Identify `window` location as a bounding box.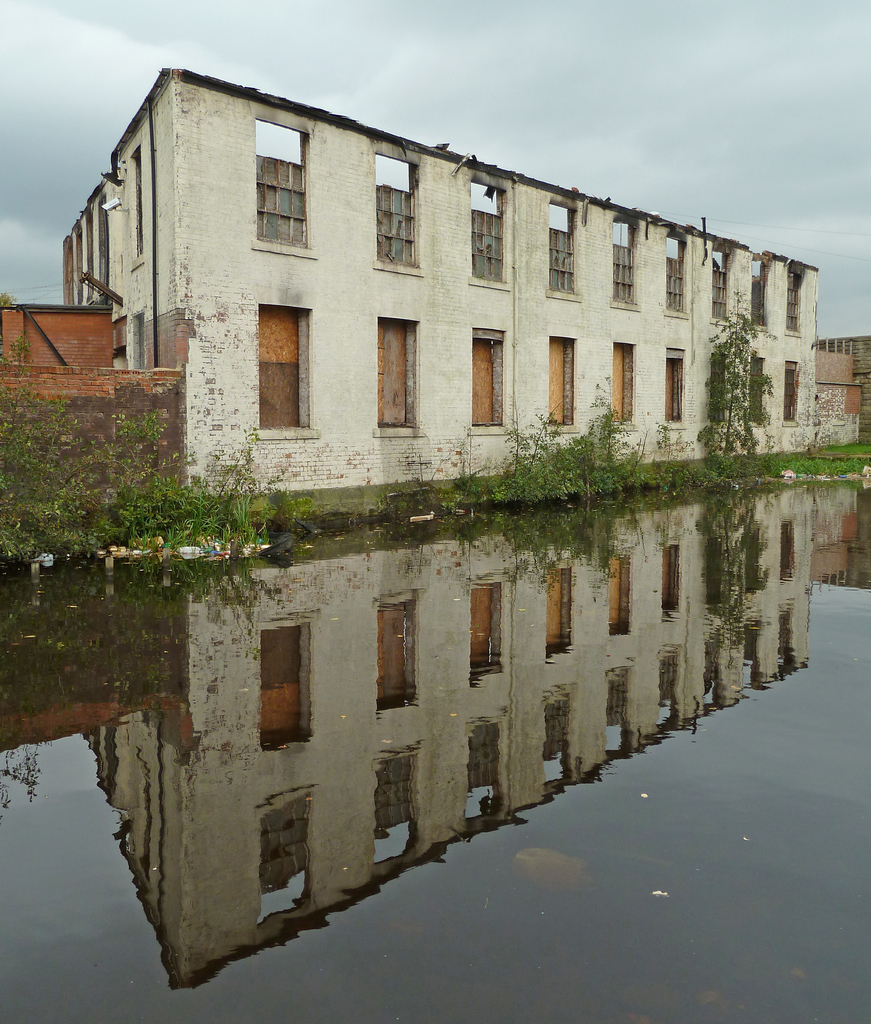
locate(750, 256, 767, 326).
